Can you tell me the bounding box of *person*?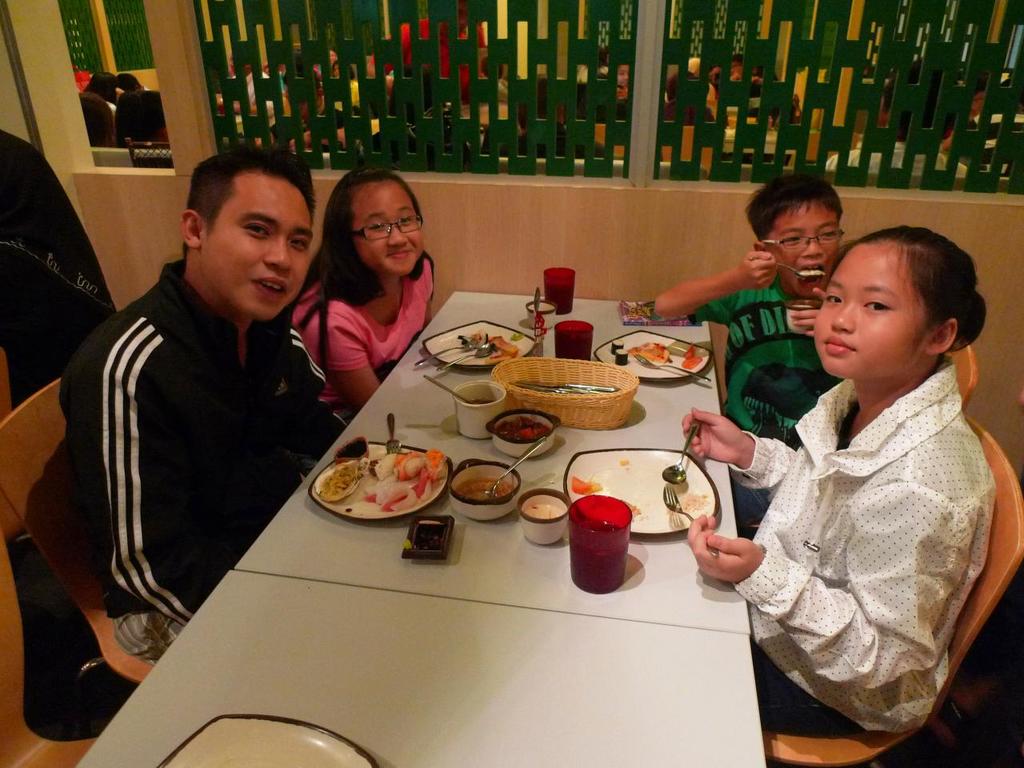
(287,166,438,426).
